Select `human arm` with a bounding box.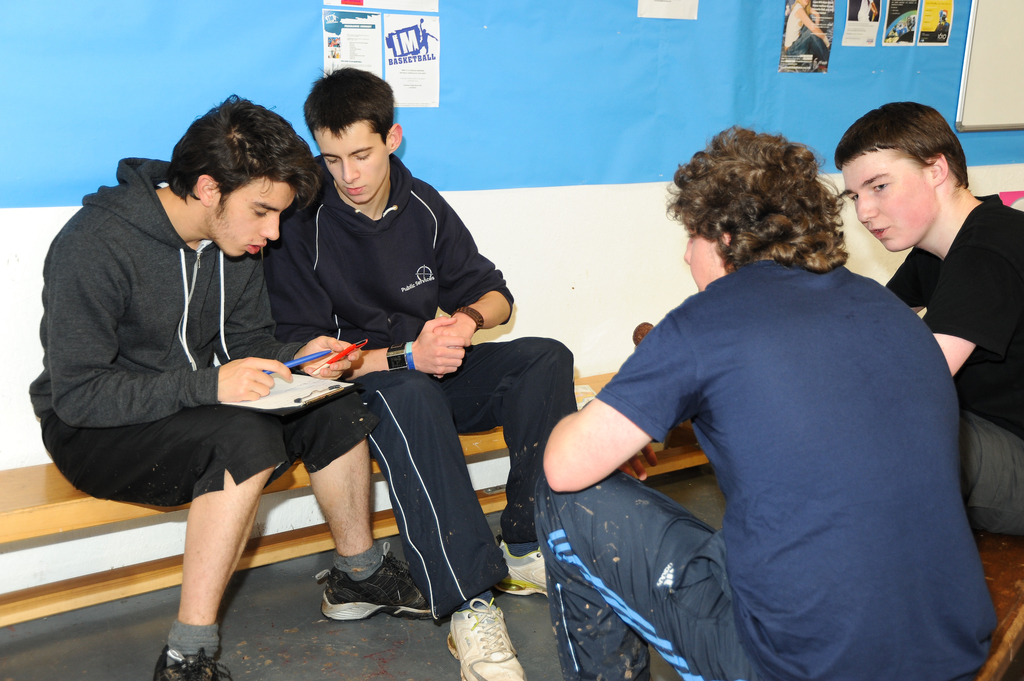
[left=927, top=237, right=1016, bottom=374].
